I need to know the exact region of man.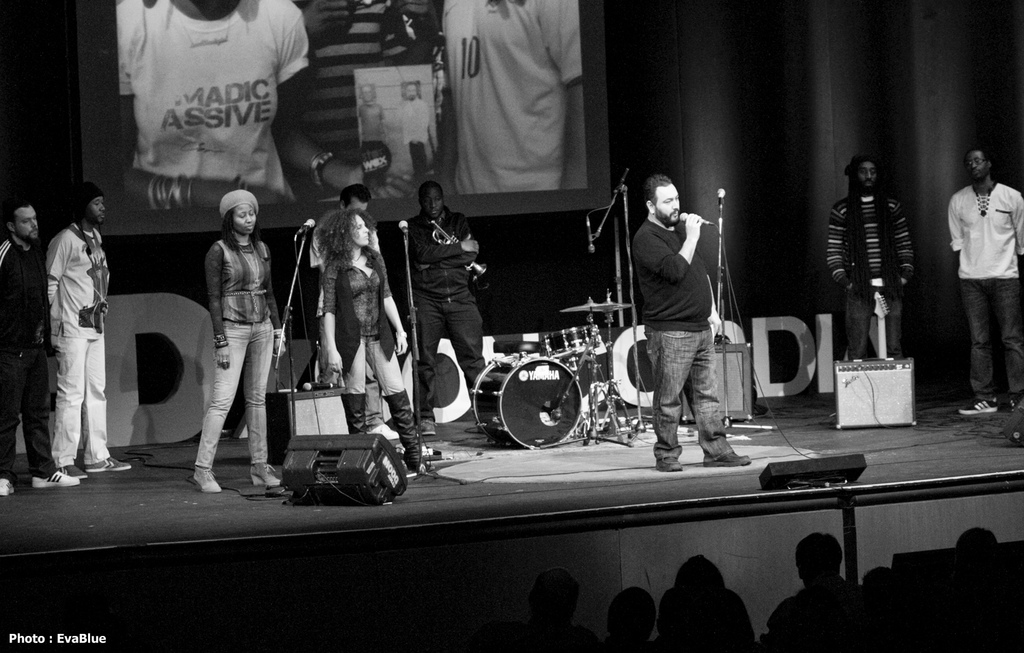
Region: box=[629, 175, 754, 469].
